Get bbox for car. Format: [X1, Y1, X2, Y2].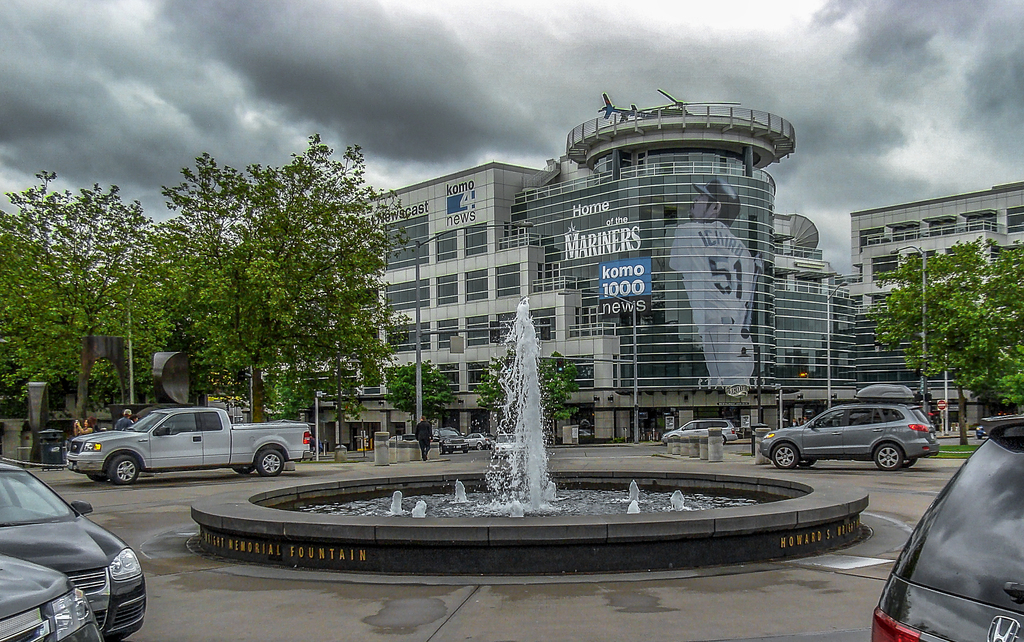
[431, 427, 468, 455].
